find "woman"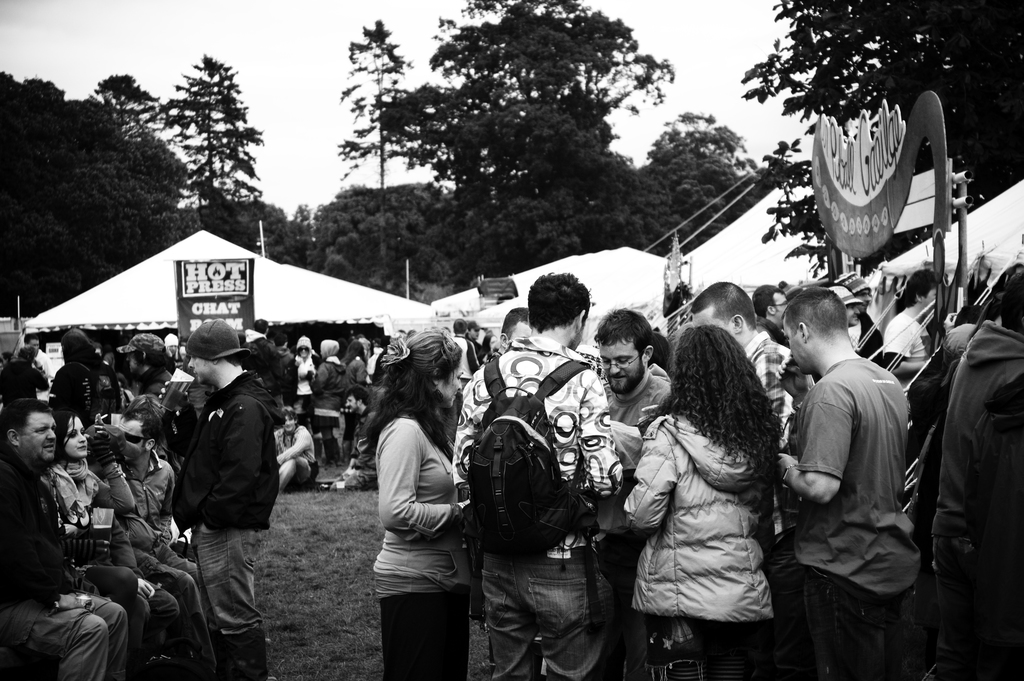
bbox=(54, 402, 171, 659)
